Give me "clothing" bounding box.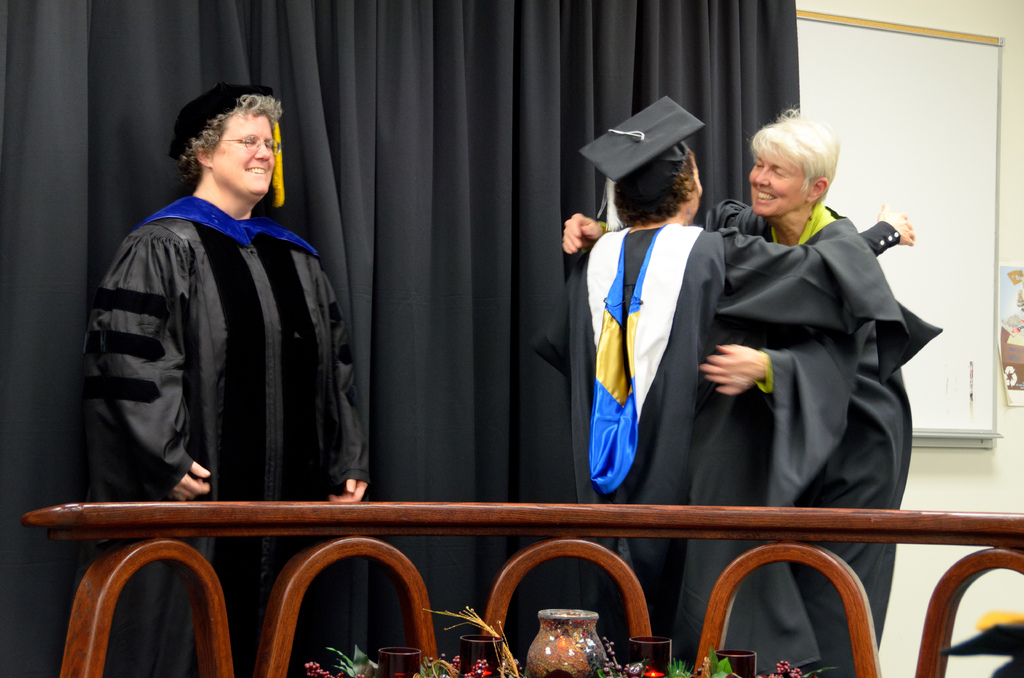
rect(581, 195, 908, 677).
